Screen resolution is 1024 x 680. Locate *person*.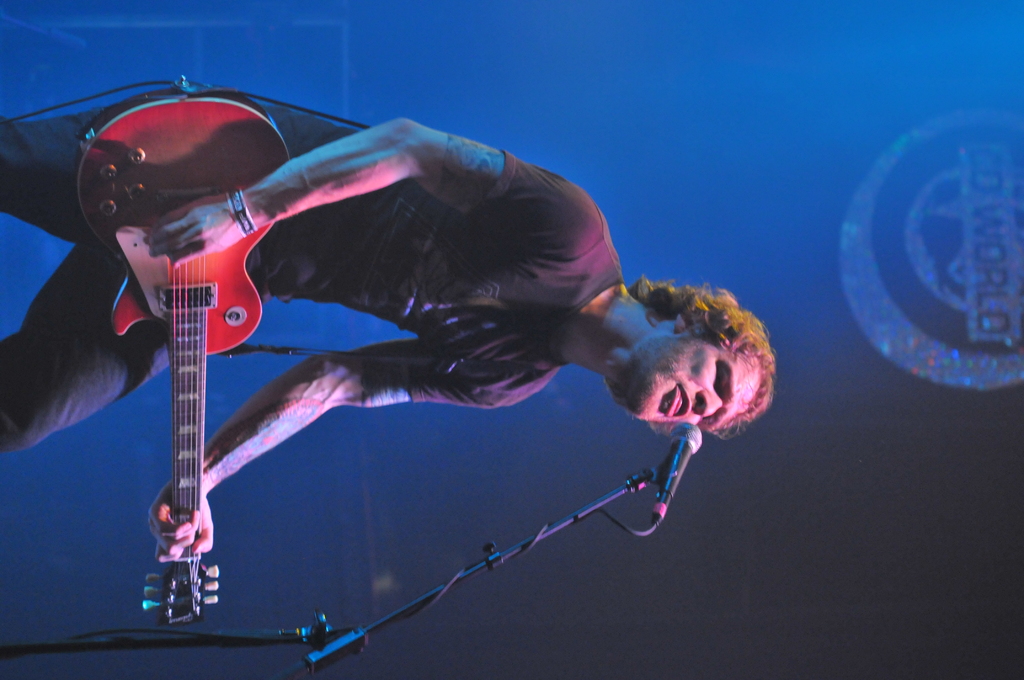
0, 80, 776, 564.
